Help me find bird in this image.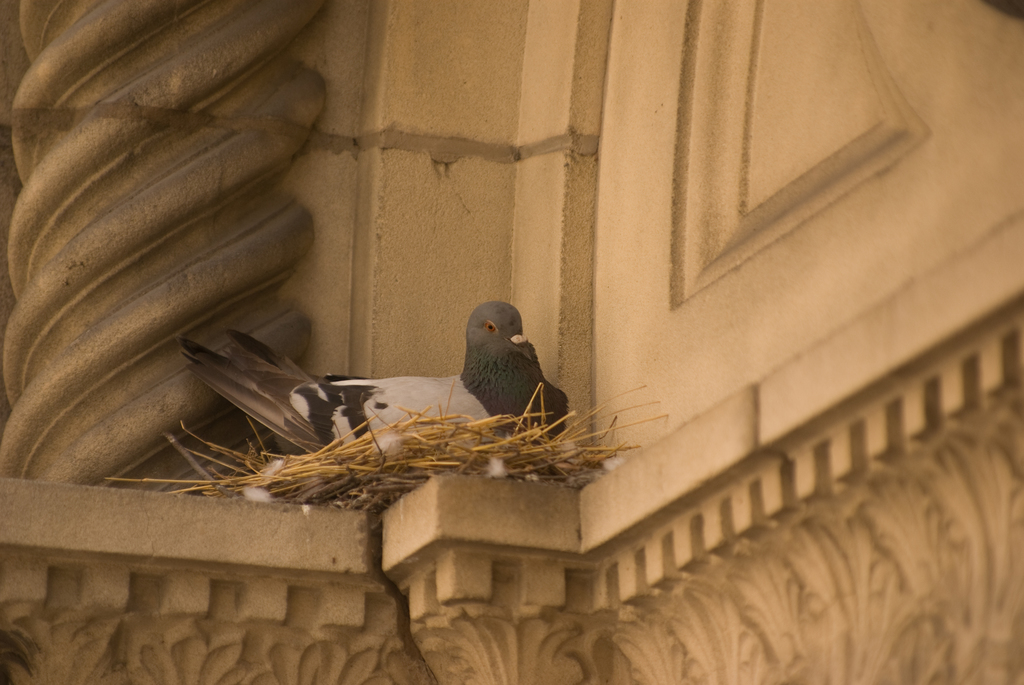
Found it: box(220, 304, 601, 484).
